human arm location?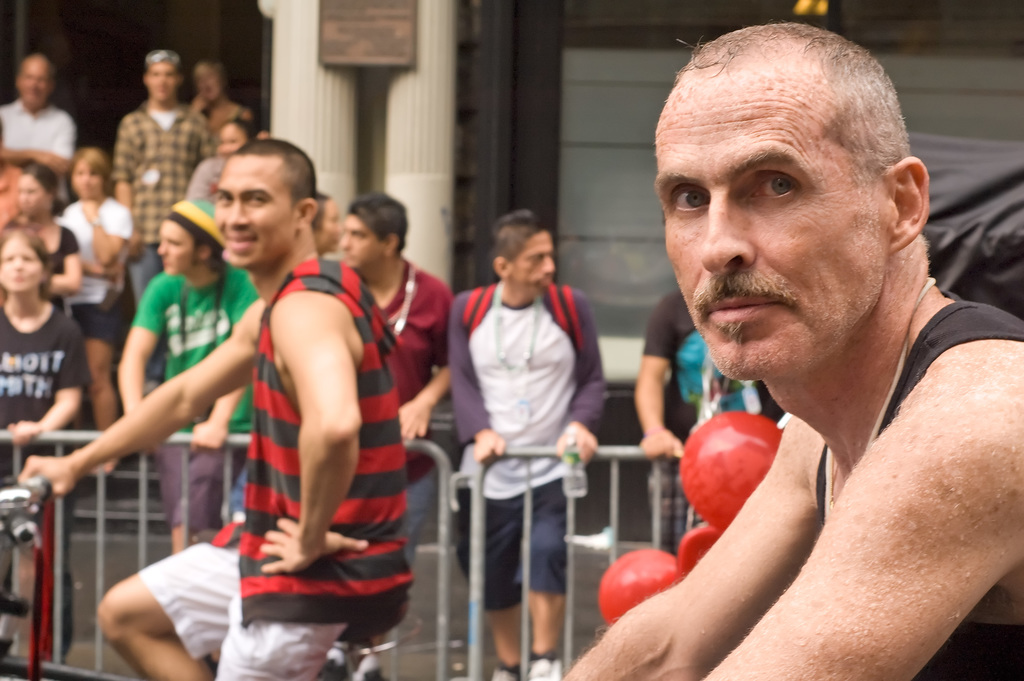
[0,114,80,177]
